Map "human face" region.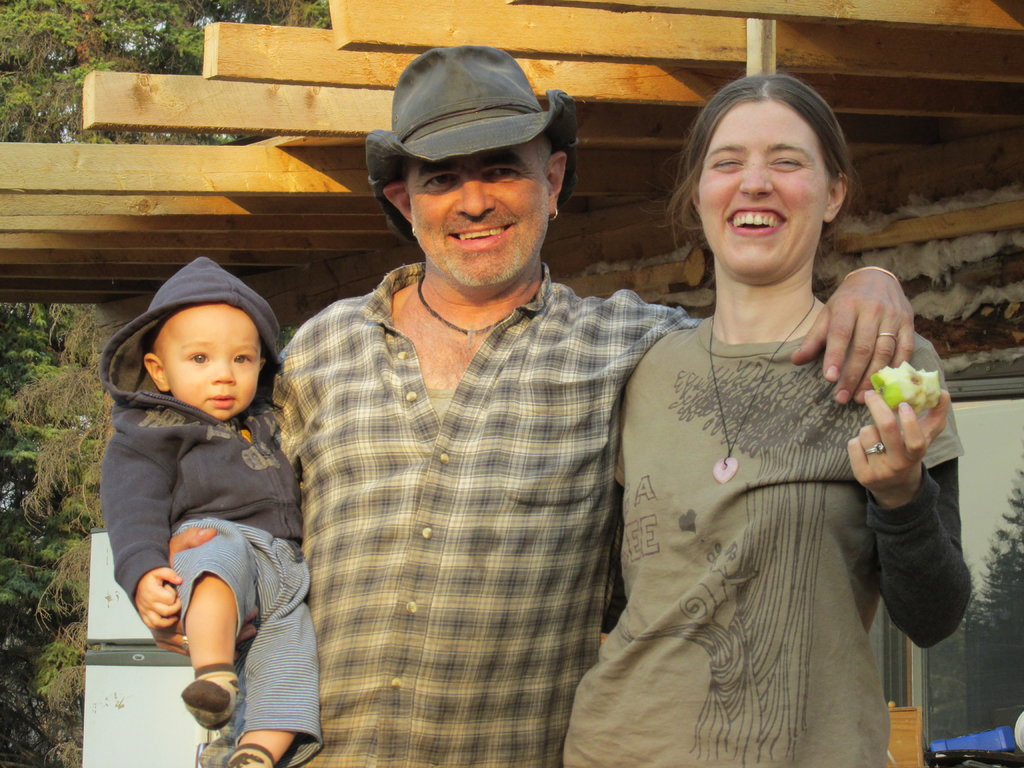
Mapped to {"x1": 164, "y1": 303, "x2": 257, "y2": 419}.
